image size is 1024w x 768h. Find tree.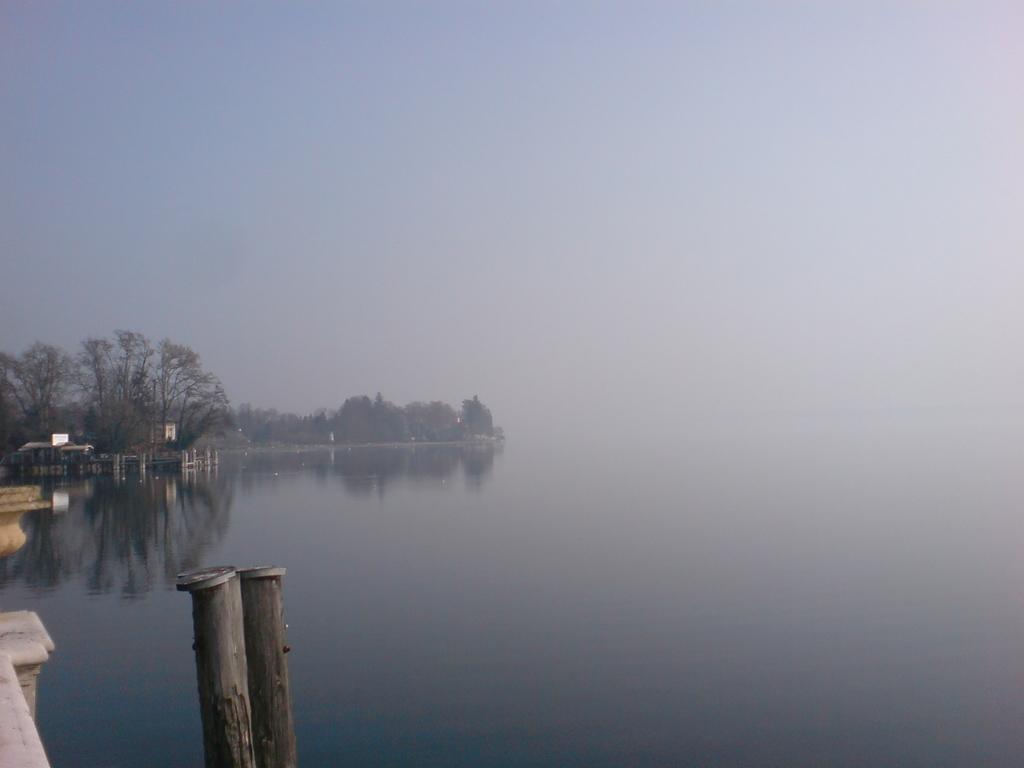
60 323 236 461.
